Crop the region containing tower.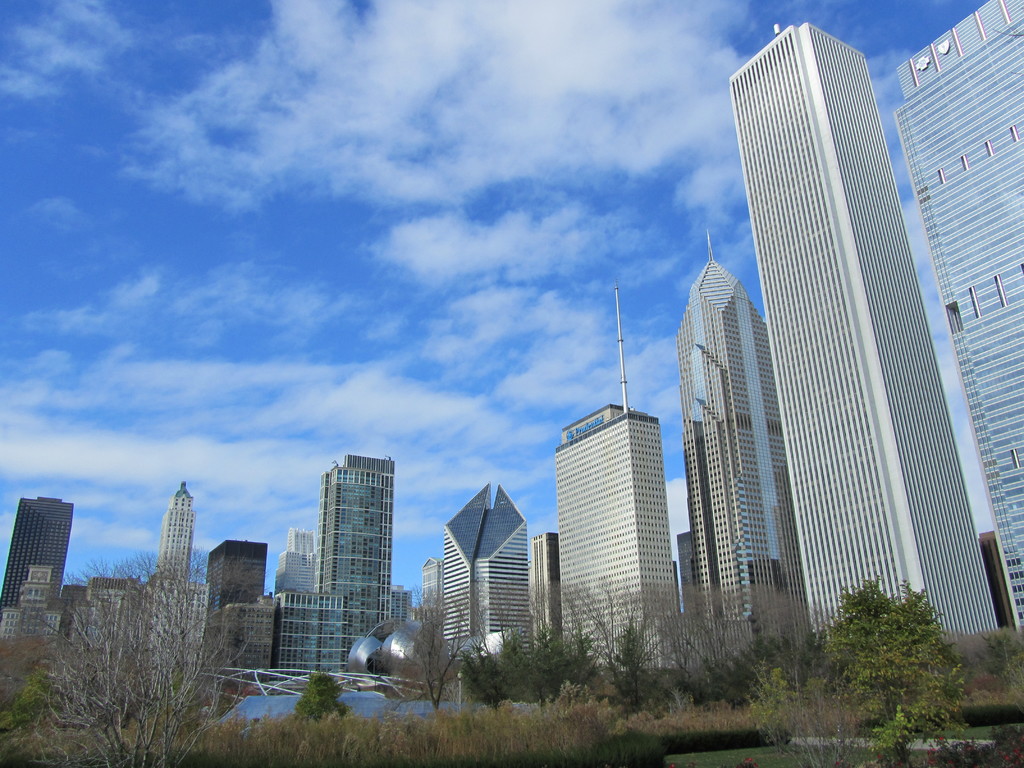
Crop region: [726, 19, 1000, 652].
